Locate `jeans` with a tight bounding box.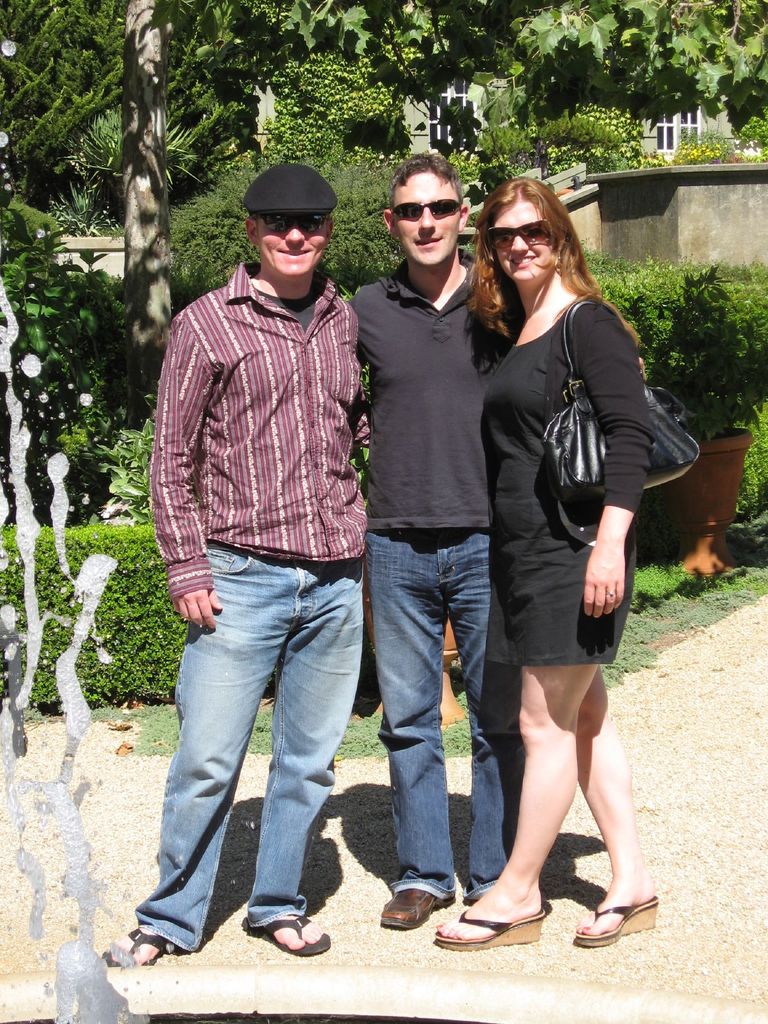
locate(366, 527, 527, 898).
